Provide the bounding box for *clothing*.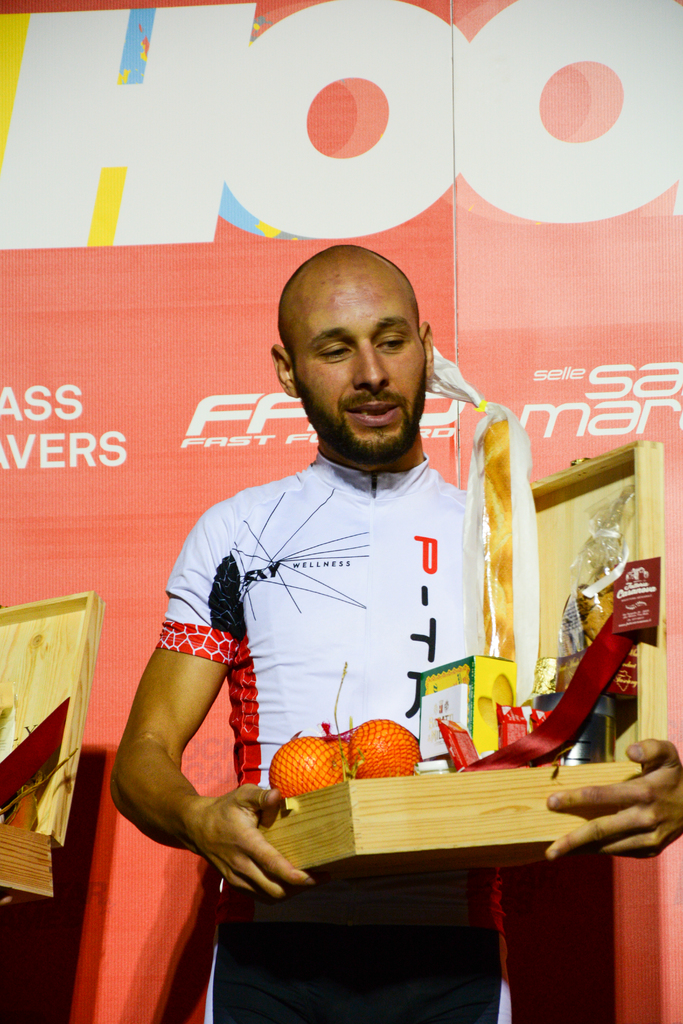
region(160, 454, 489, 1012).
